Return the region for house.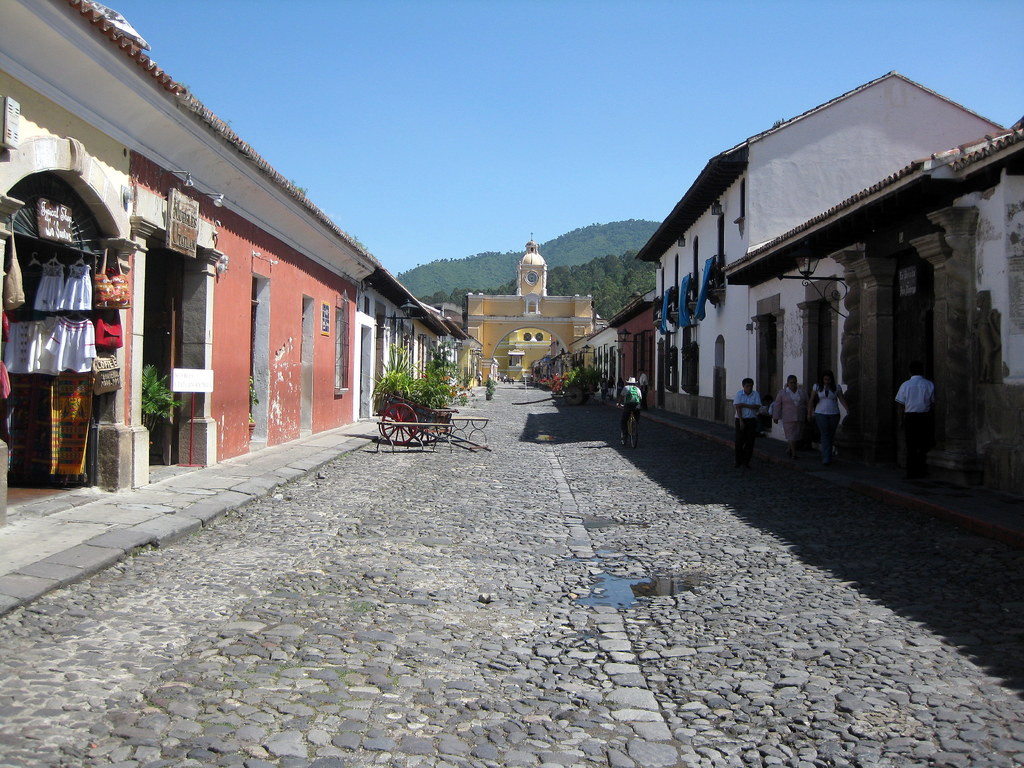
<region>0, 0, 488, 542</region>.
